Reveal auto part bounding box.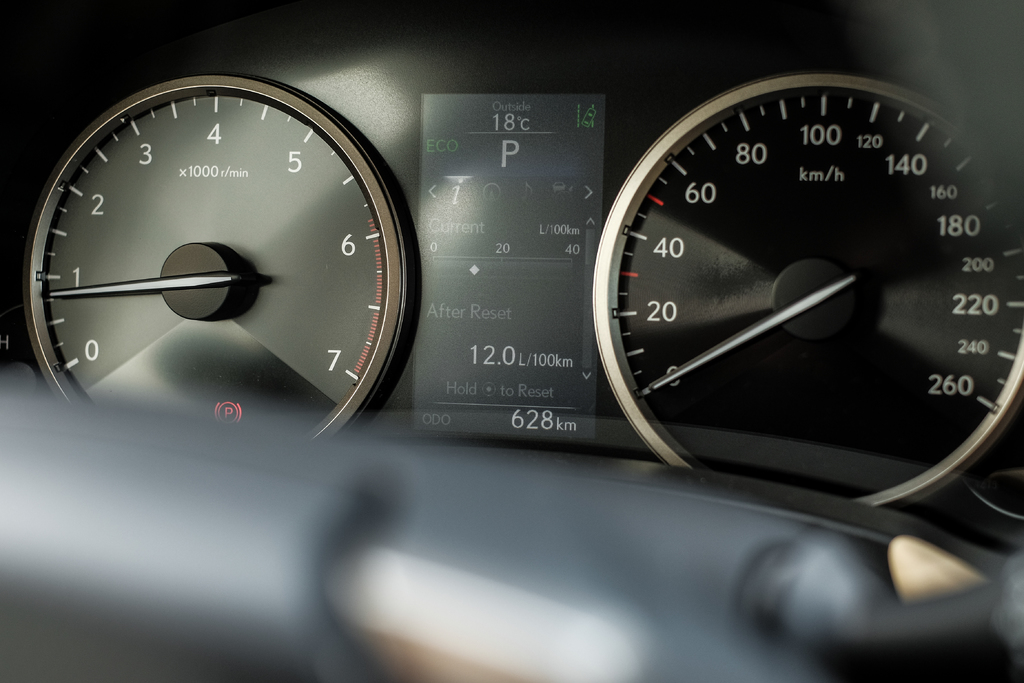
Revealed: crop(0, 0, 1023, 682).
